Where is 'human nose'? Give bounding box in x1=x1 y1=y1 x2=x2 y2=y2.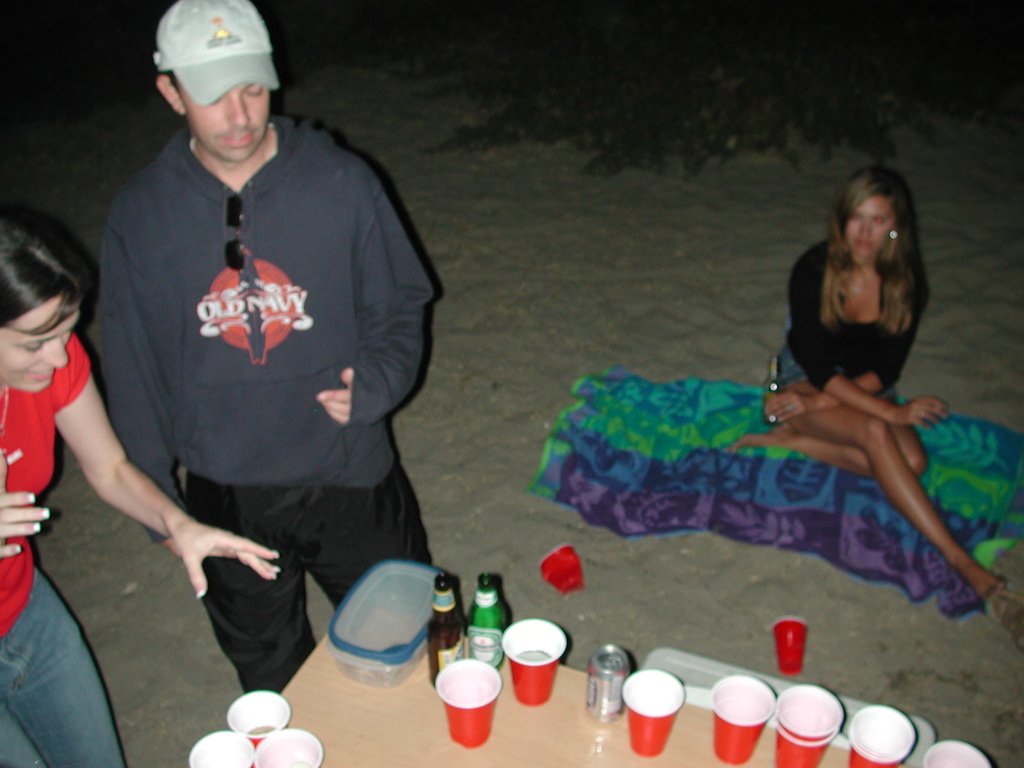
x1=44 y1=337 x2=69 y2=371.
